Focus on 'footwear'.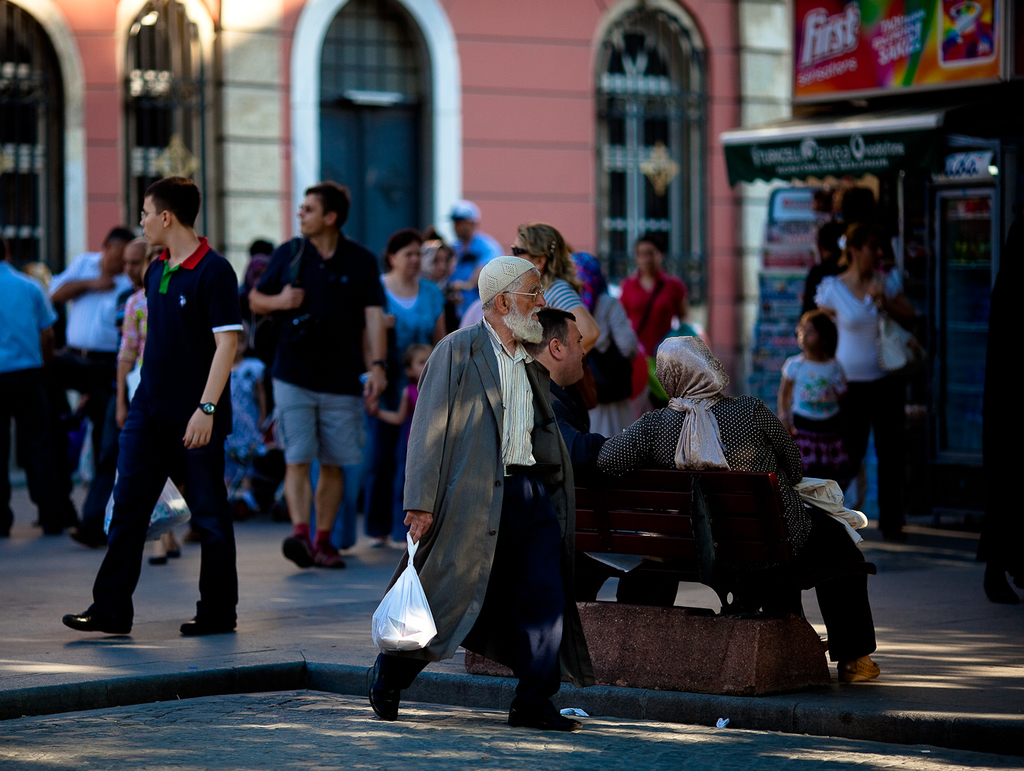
Focused at 509:693:578:728.
